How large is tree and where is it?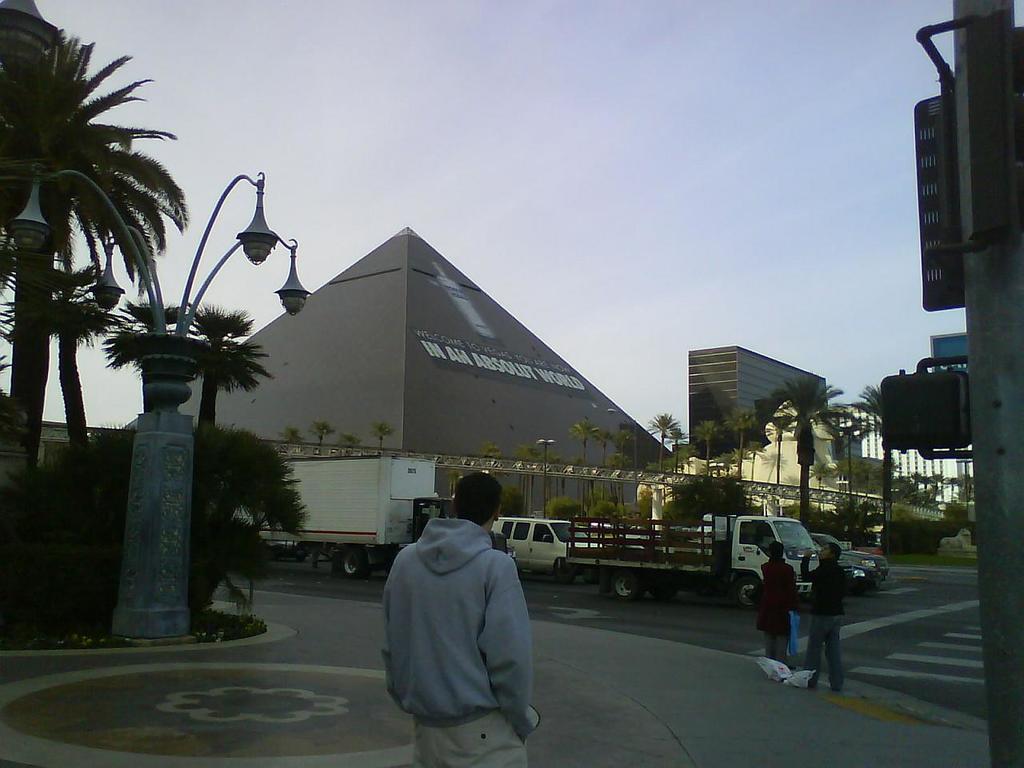
Bounding box: <box>307,417,333,442</box>.
